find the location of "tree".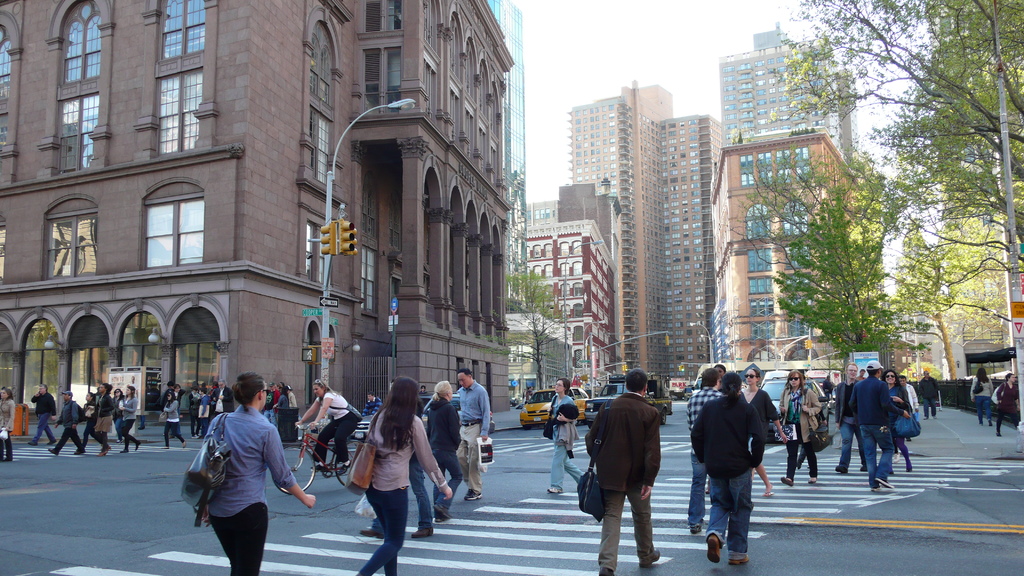
Location: (left=760, top=0, right=1023, bottom=326).
